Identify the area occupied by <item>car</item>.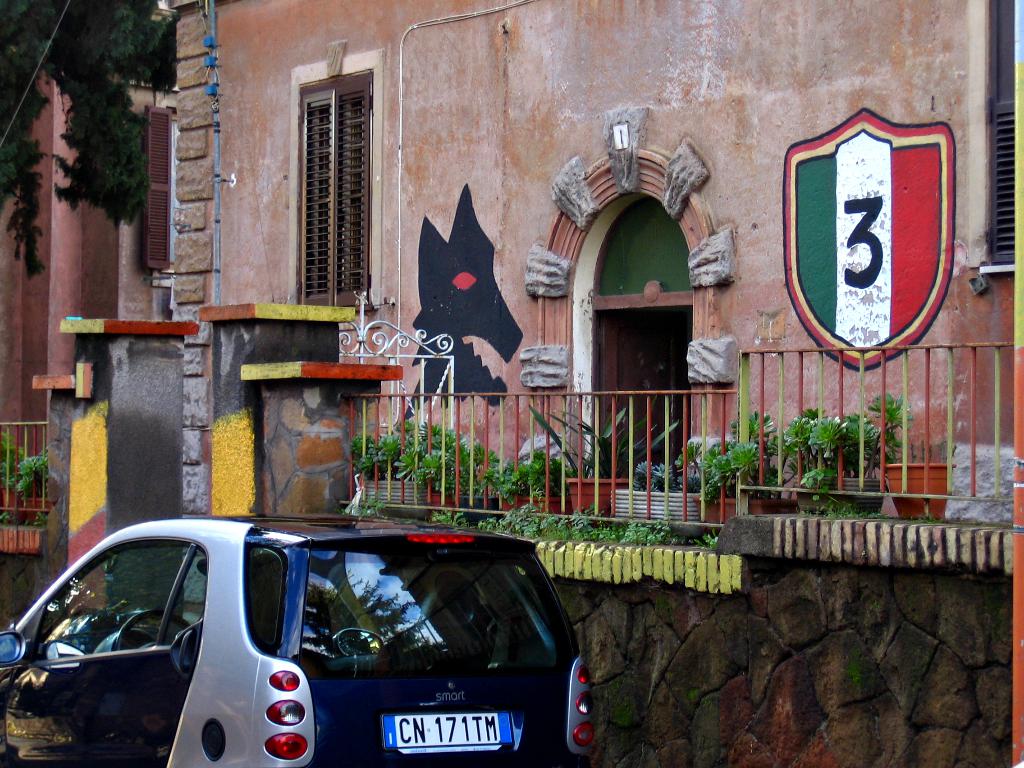
Area: select_region(0, 515, 595, 767).
